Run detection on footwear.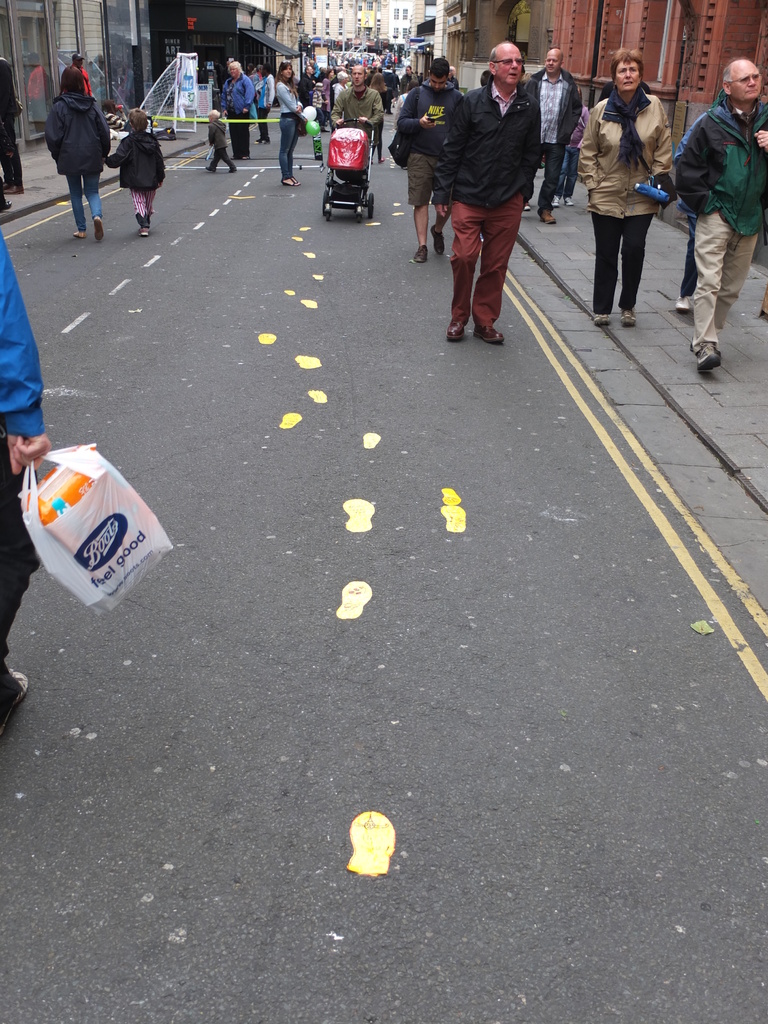
Result: [200, 161, 216, 175].
